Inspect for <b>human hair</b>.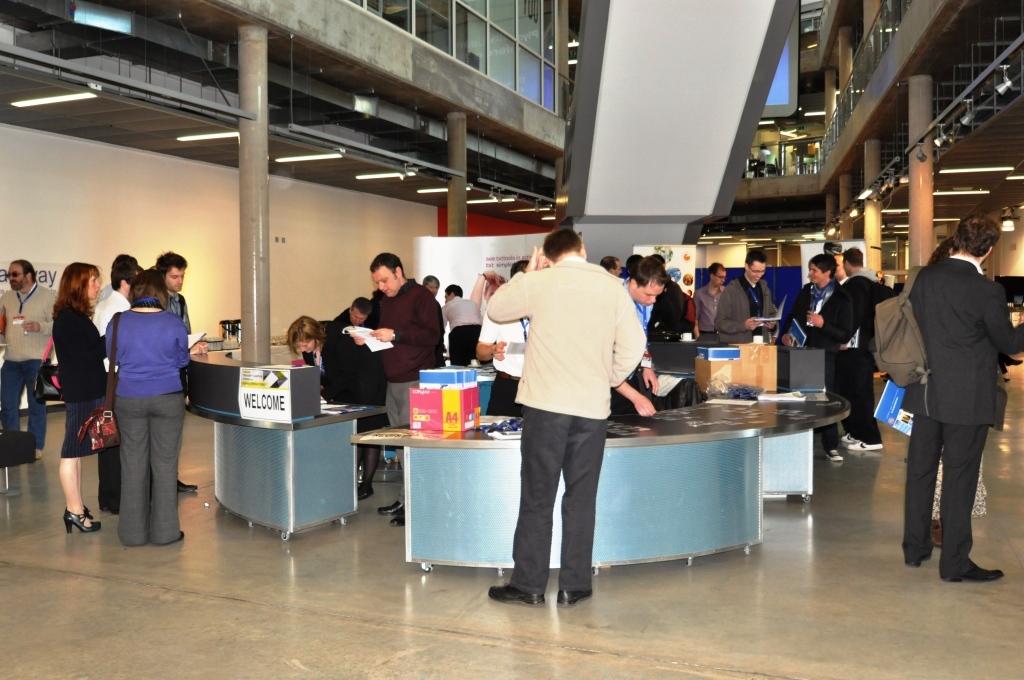
Inspection: (x1=706, y1=260, x2=724, y2=274).
